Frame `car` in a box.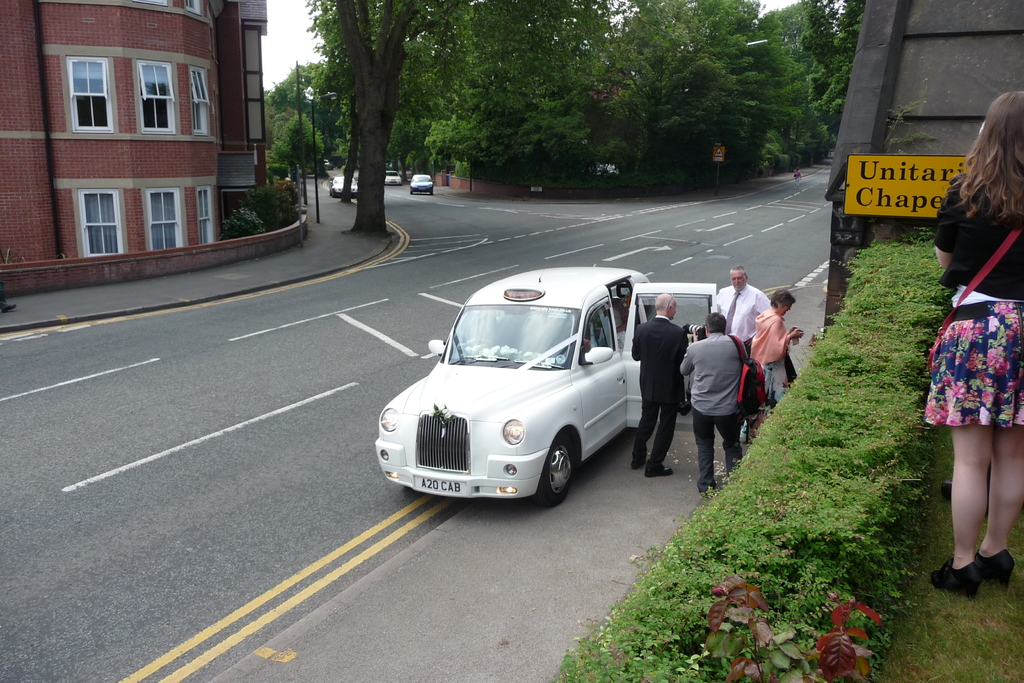
{"x1": 410, "y1": 173, "x2": 436, "y2": 195}.
